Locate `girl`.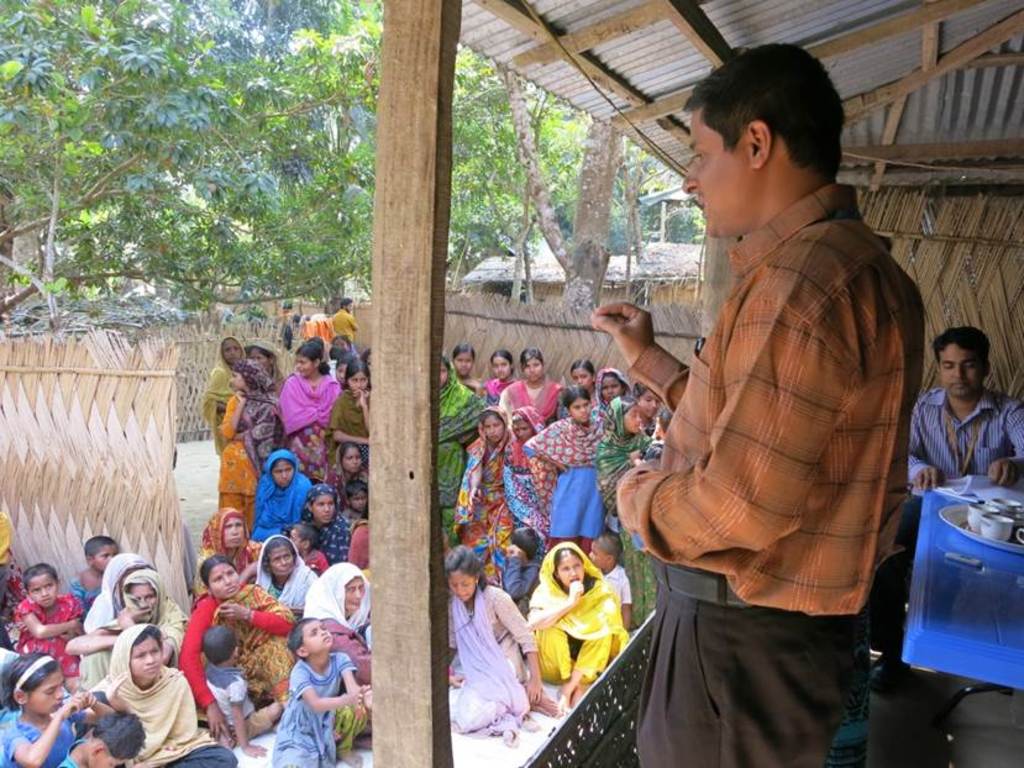
Bounding box: 499, 347, 563, 425.
